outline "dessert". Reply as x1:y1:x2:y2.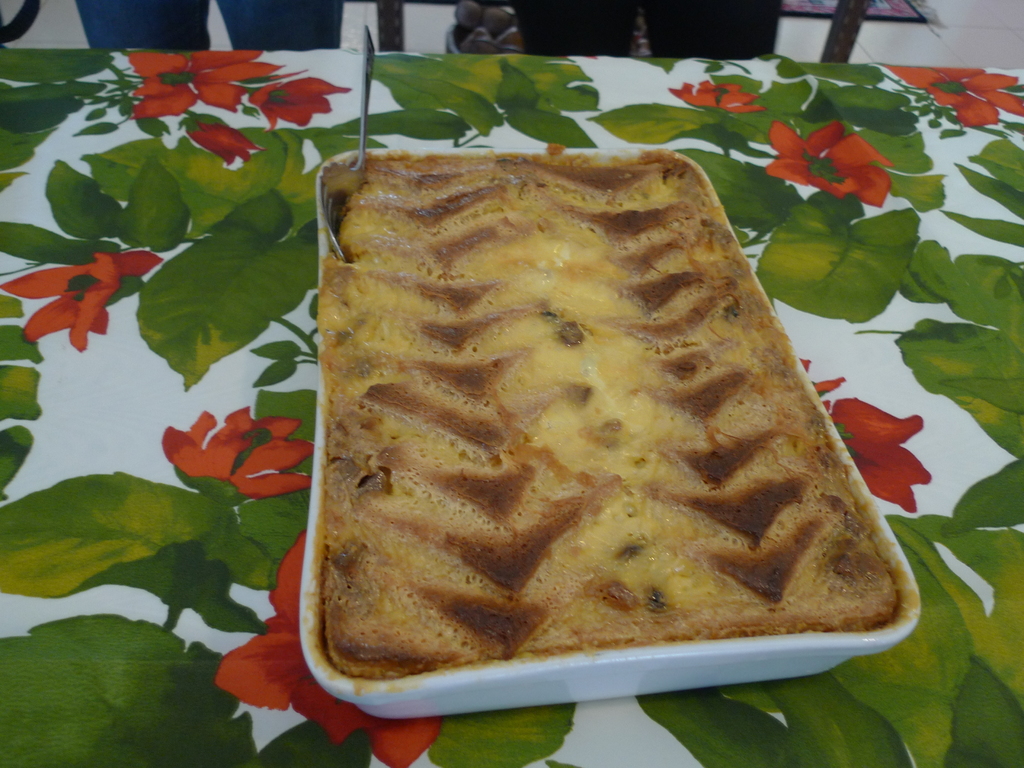
316:145:906:684.
